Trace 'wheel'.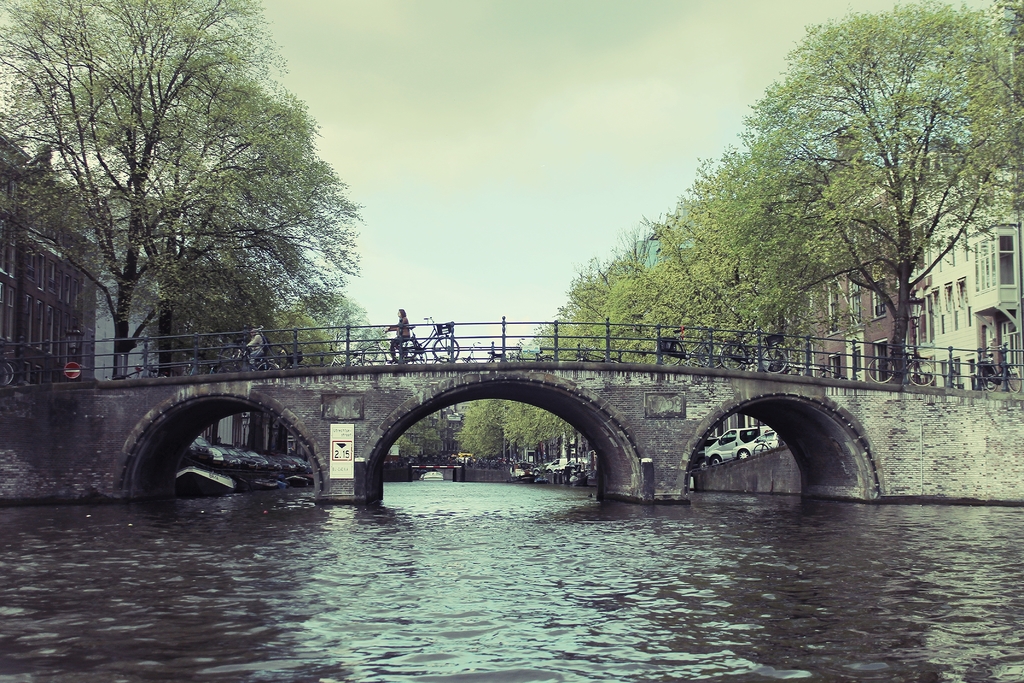
Traced to l=710, t=458, r=724, b=466.
